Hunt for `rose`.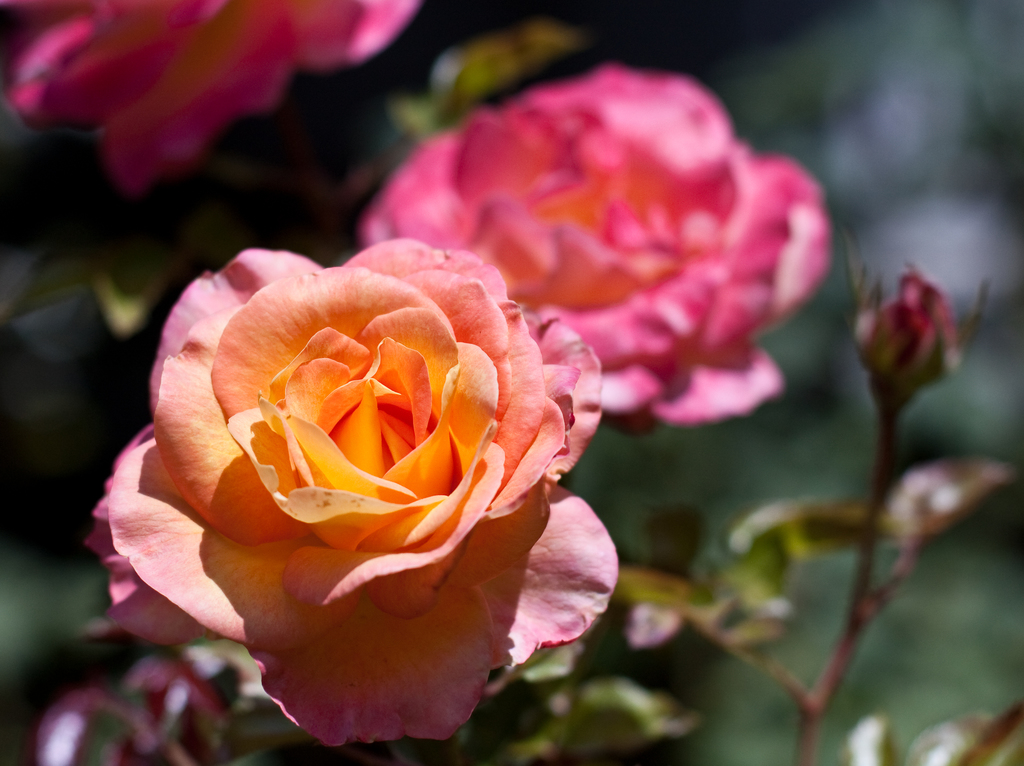
Hunted down at rect(359, 72, 839, 430).
